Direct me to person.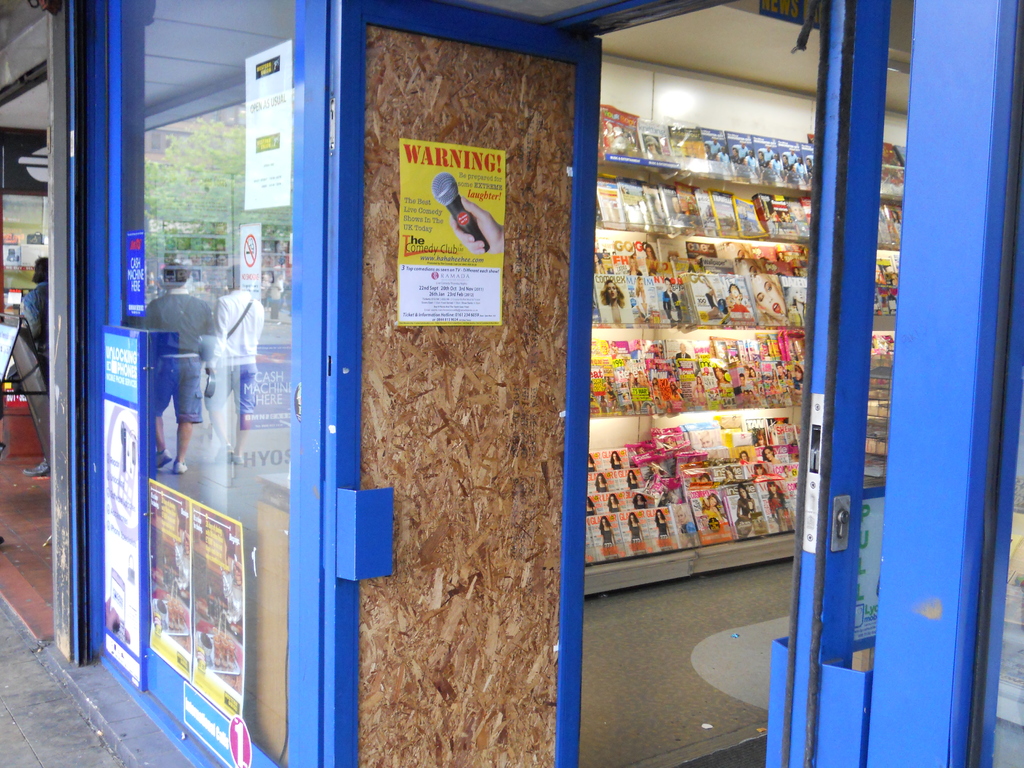
Direction: box(134, 250, 216, 472).
